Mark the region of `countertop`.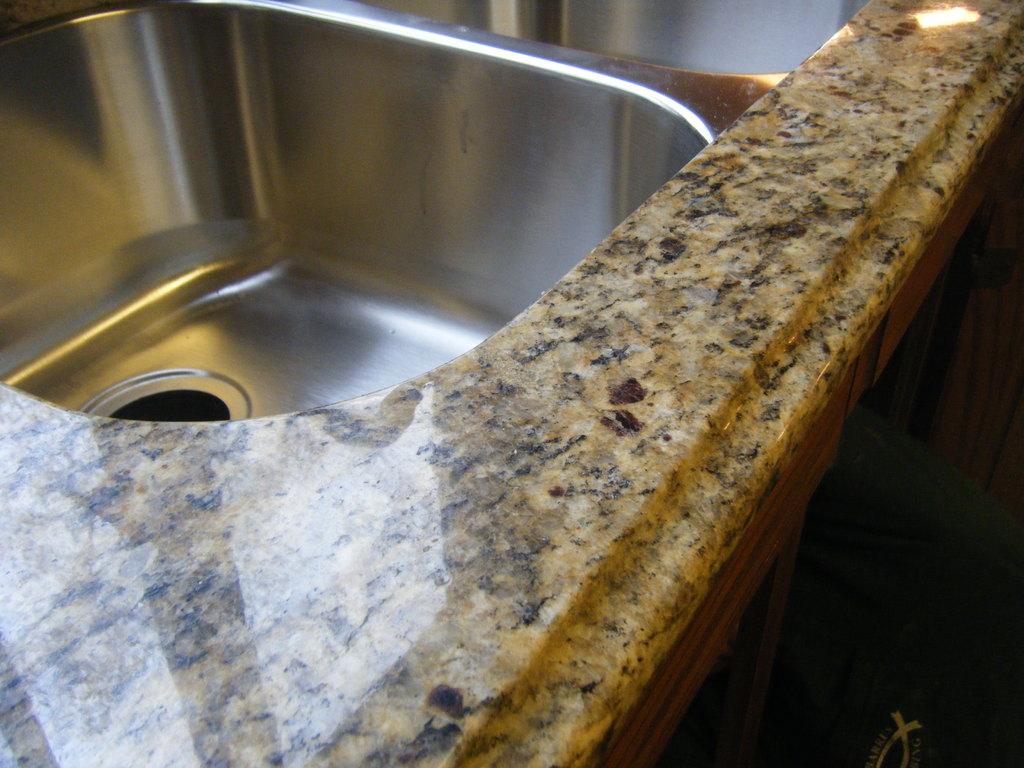
Region: x1=0, y1=0, x2=1023, y2=767.
